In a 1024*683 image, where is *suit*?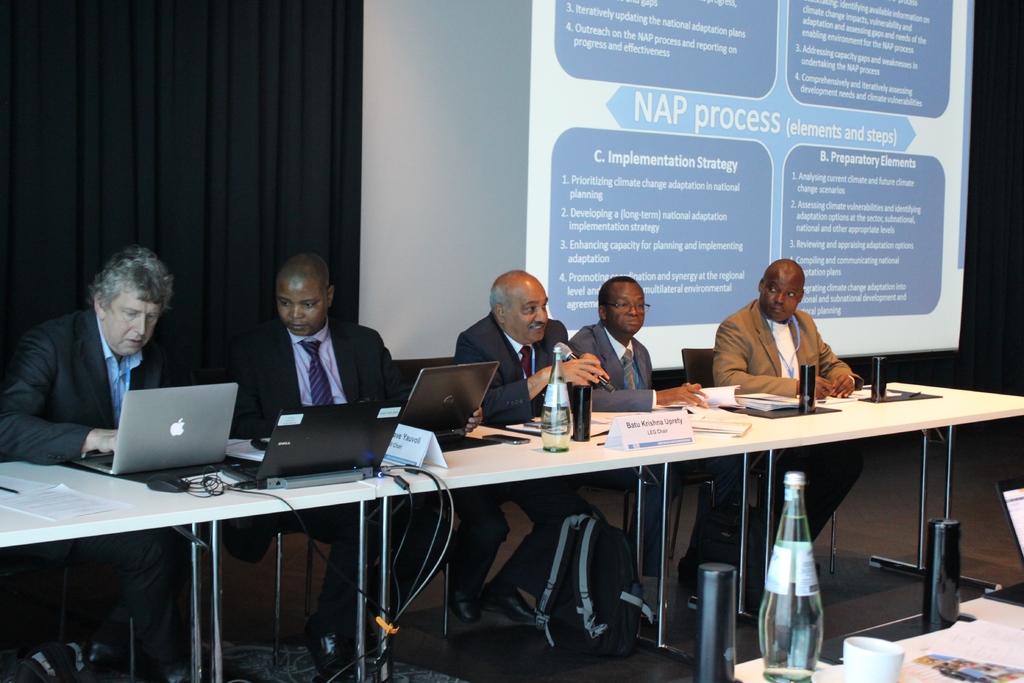
211, 309, 420, 648.
